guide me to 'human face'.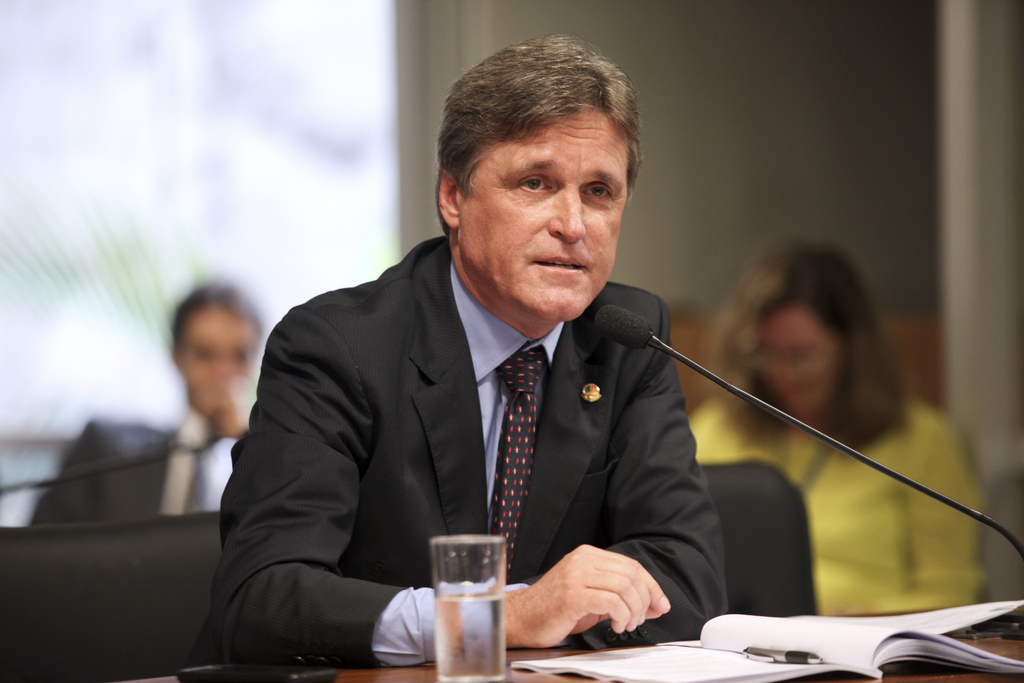
Guidance: bbox=[456, 108, 628, 318].
